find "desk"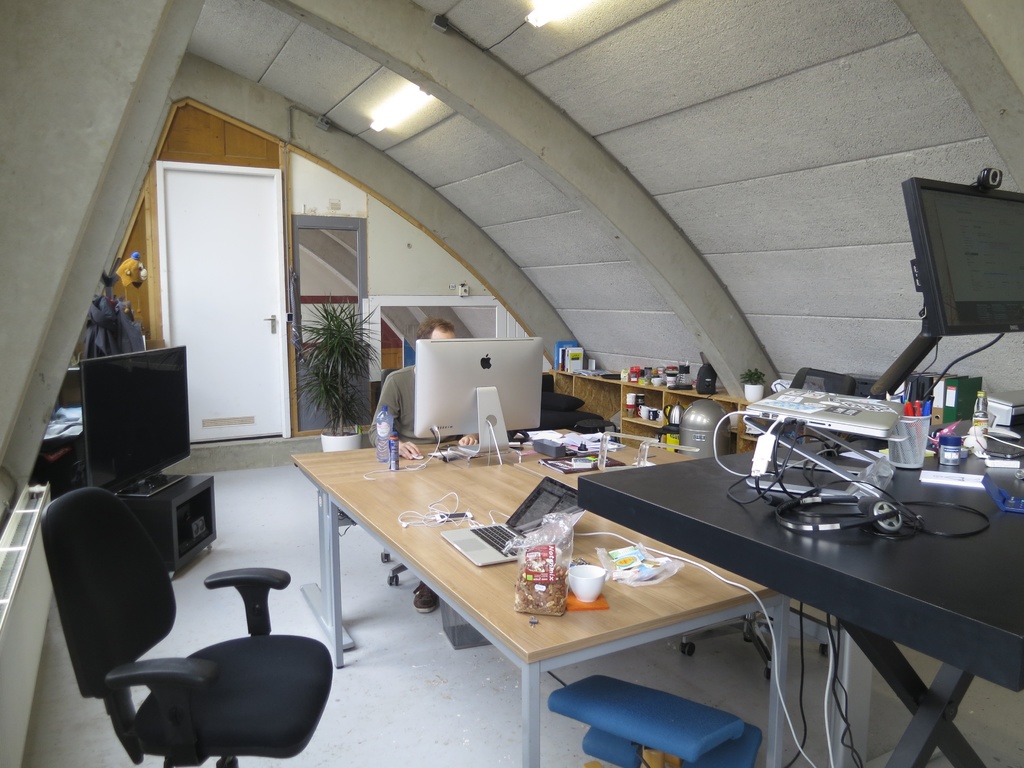
{"left": 576, "top": 418, "right": 1023, "bottom": 767}
